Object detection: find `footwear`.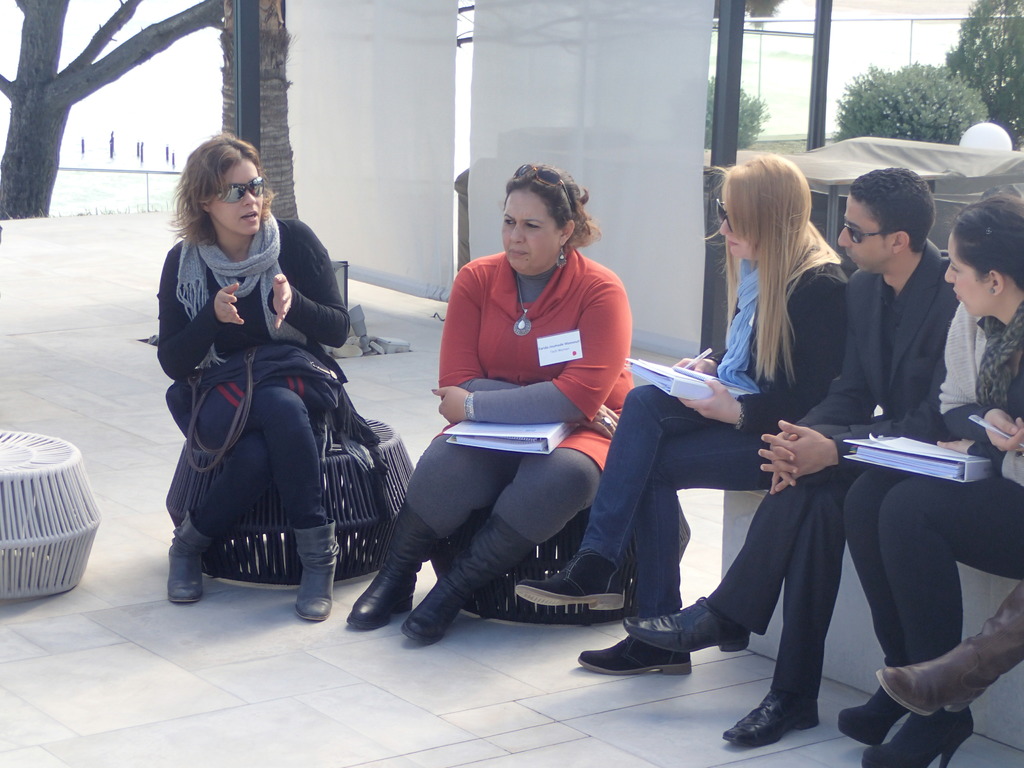
BBox(620, 596, 753, 652).
